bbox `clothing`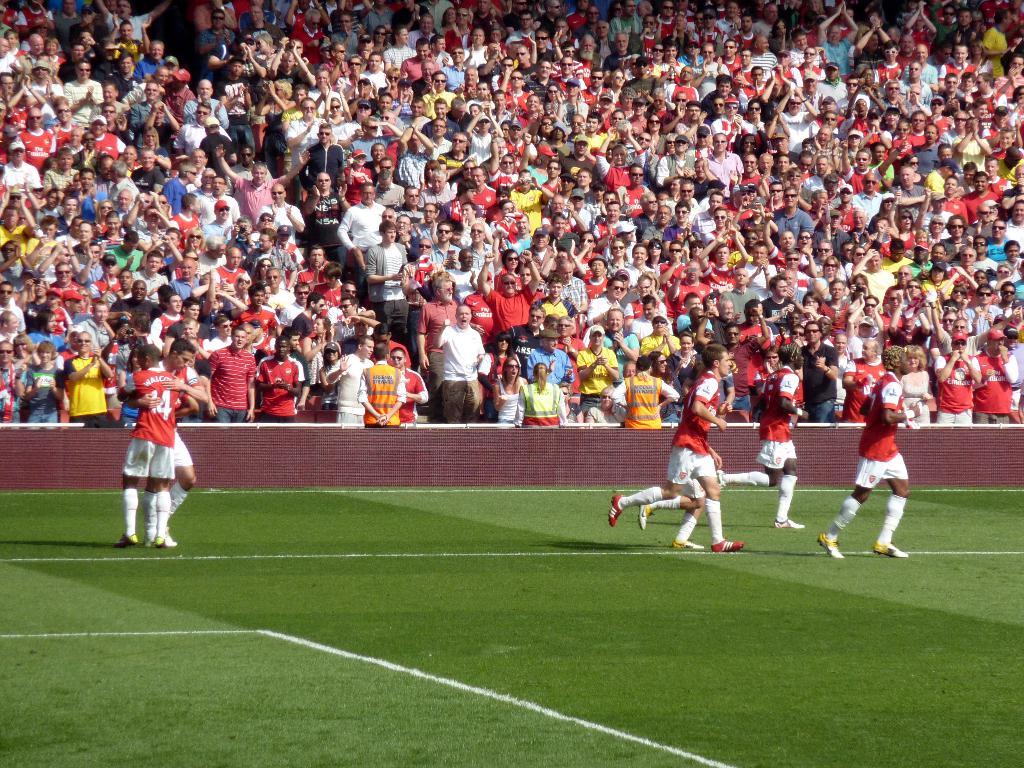
crop(522, 381, 562, 428)
